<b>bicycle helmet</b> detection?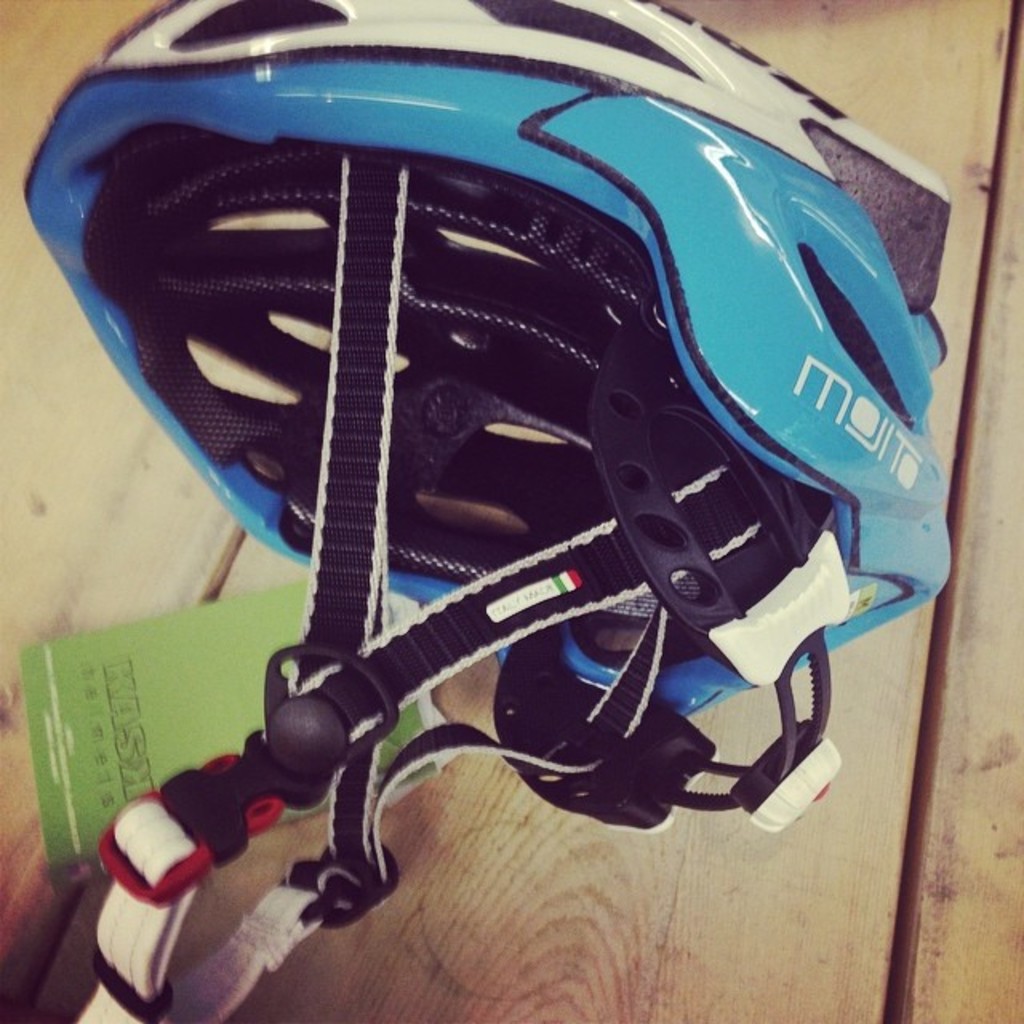
crop(30, 0, 941, 834)
